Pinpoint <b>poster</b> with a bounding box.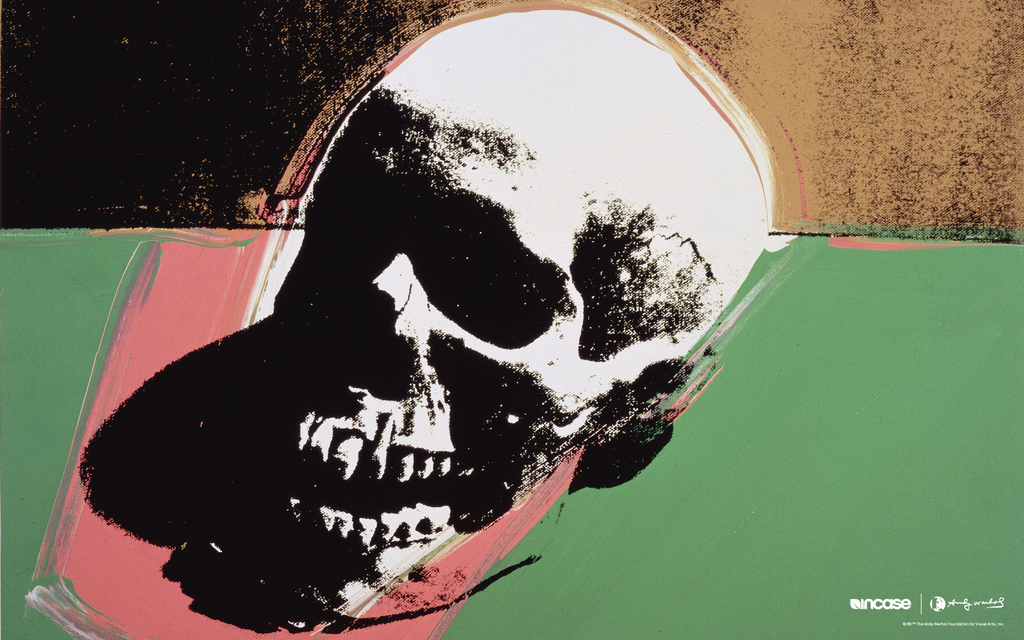
(0,0,1023,639).
